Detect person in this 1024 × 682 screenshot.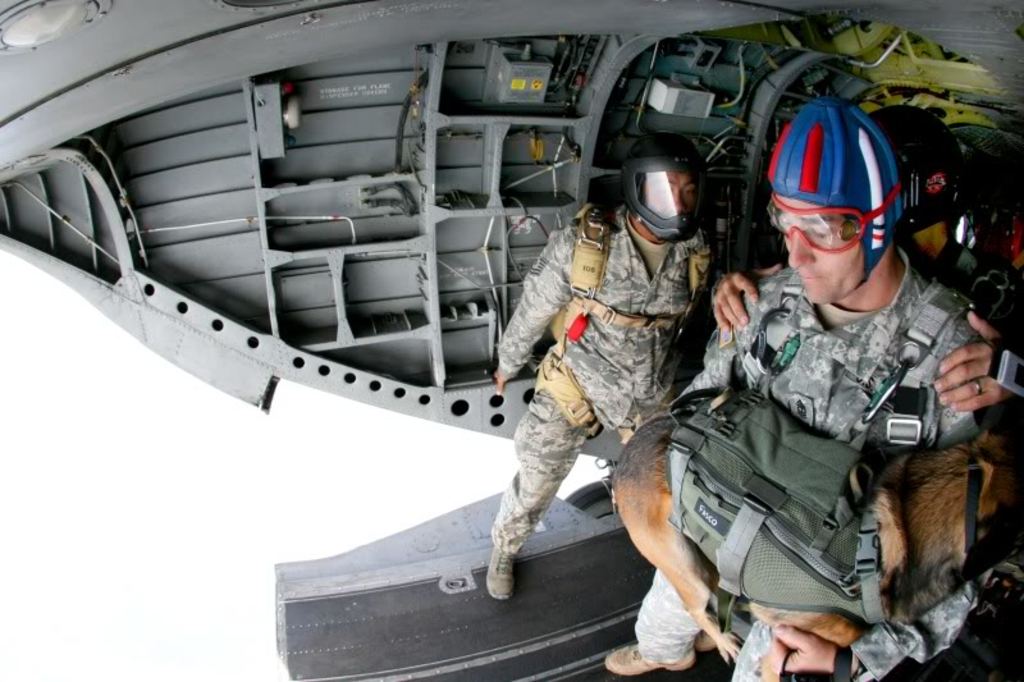
Detection: BBox(490, 138, 726, 598).
